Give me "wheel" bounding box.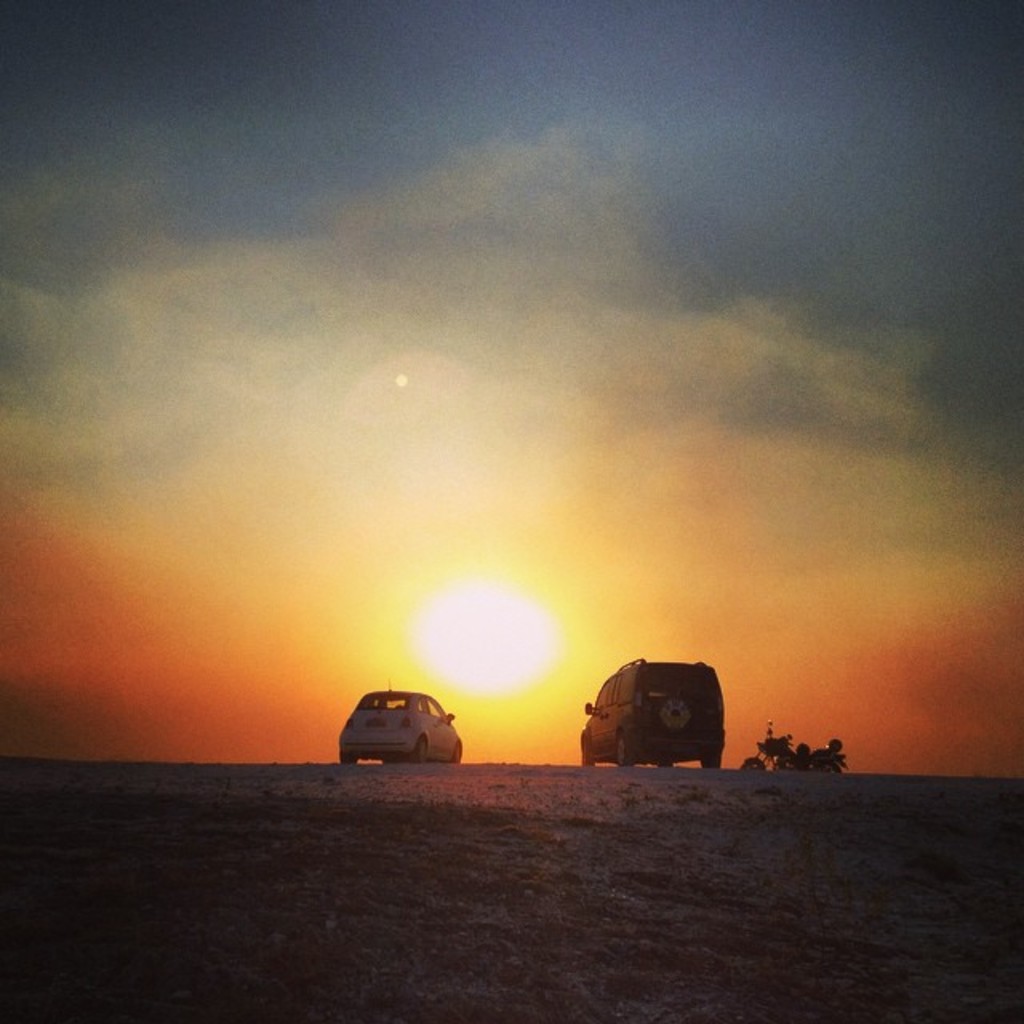
450/747/464/768.
